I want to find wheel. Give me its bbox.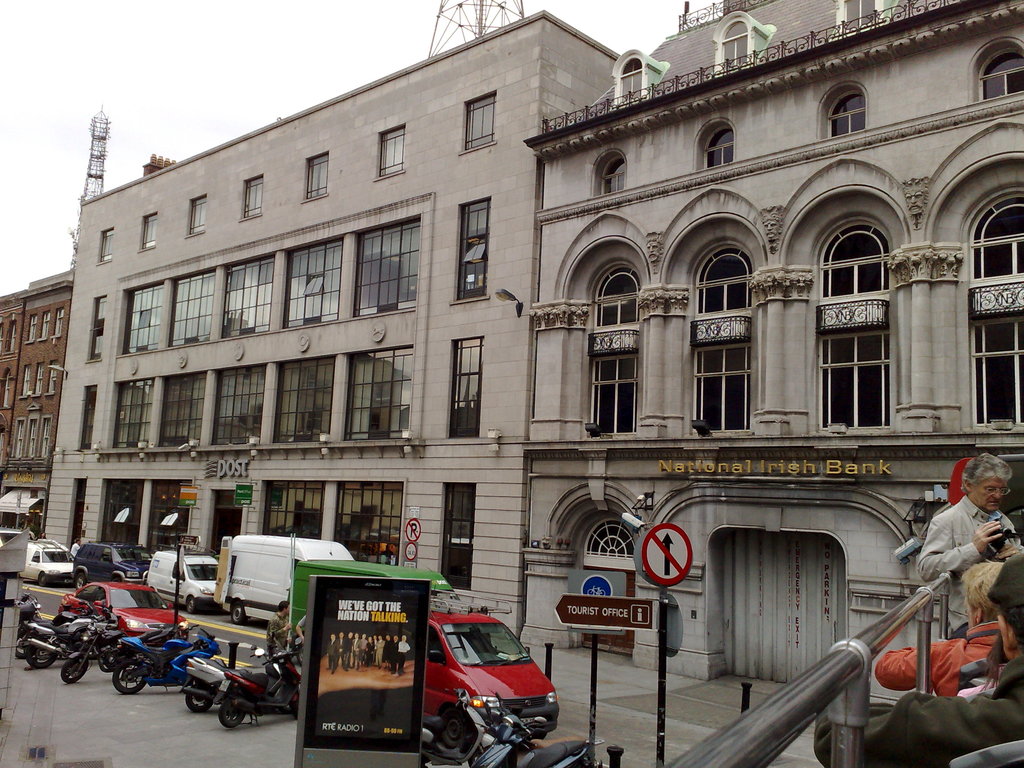
(58,651,86,684).
